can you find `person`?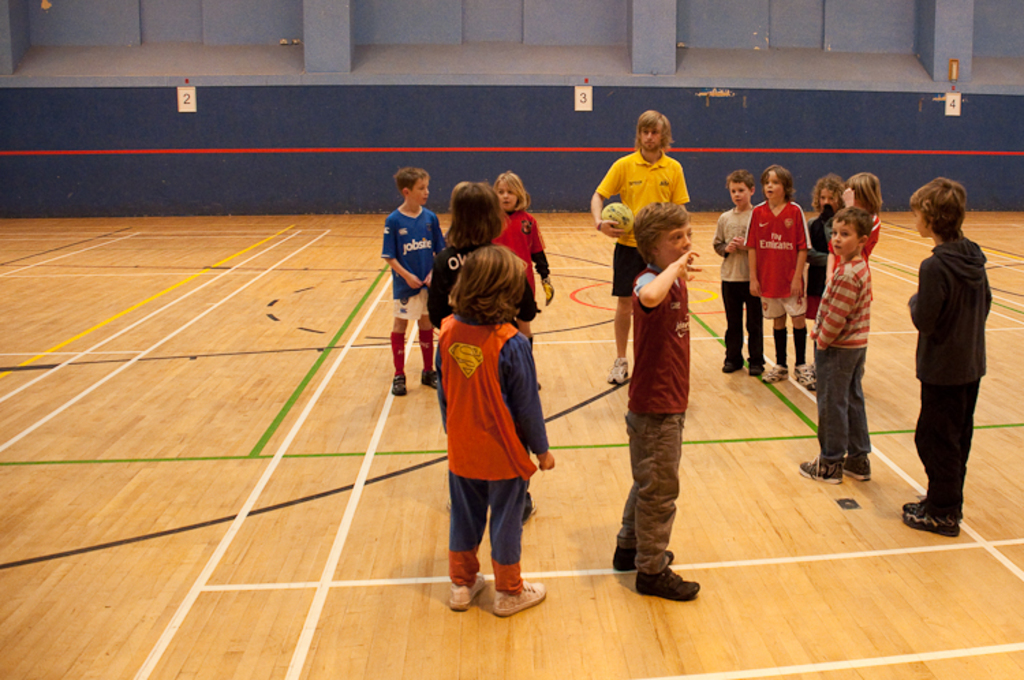
Yes, bounding box: 429/179/535/373.
